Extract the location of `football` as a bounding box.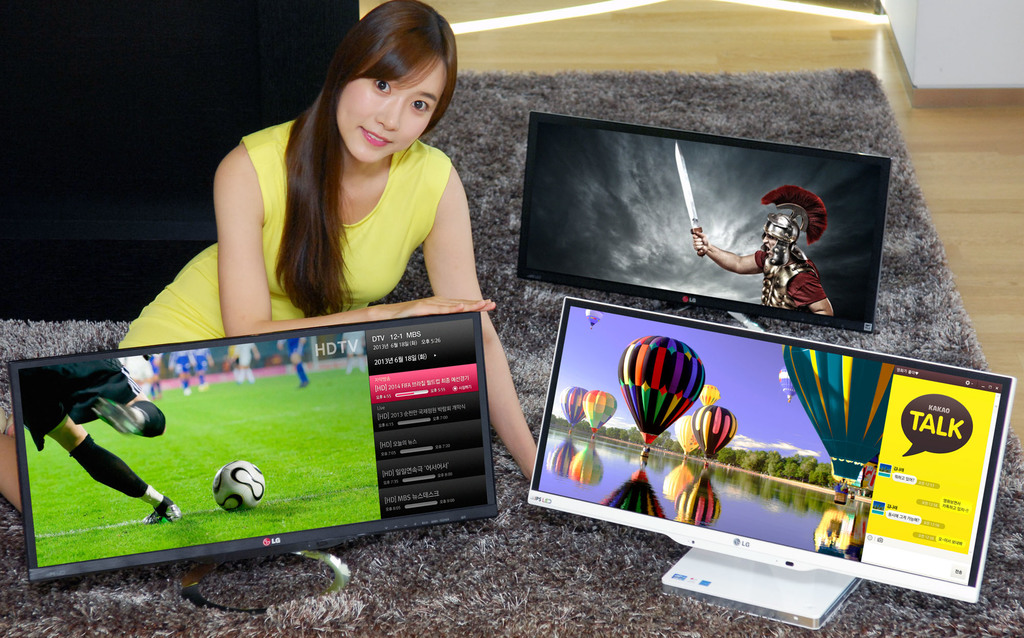
x1=214, y1=456, x2=267, y2=509.
